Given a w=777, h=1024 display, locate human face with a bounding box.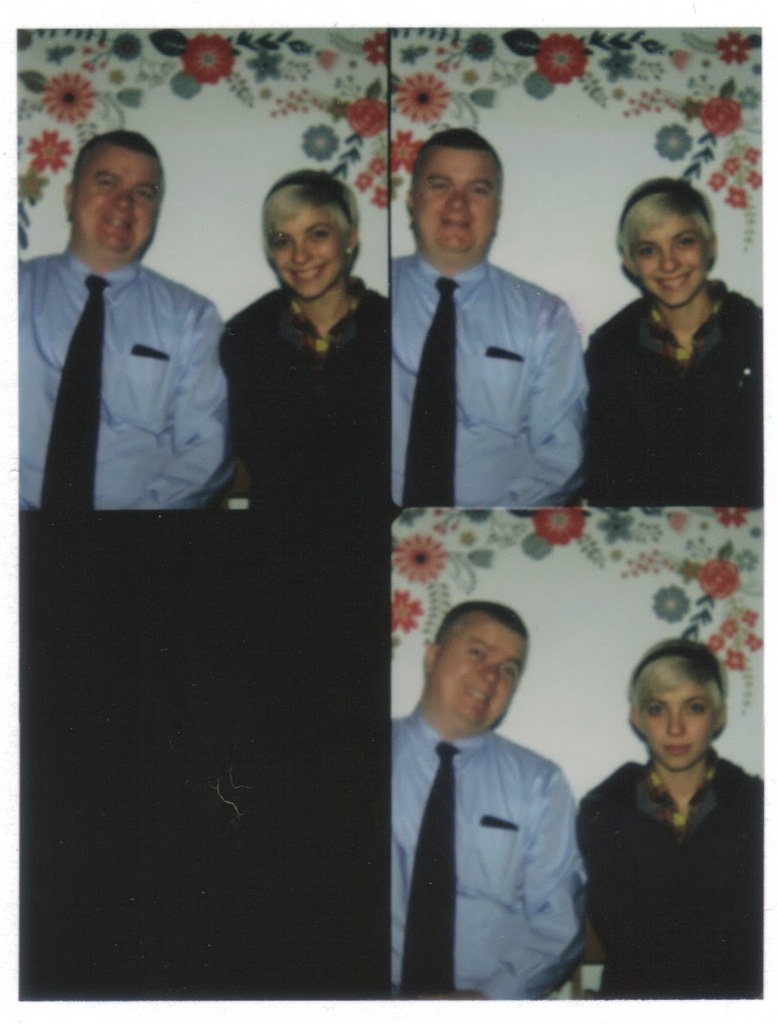
Located: x1=633, y1=203, x2=705, y2=310.
